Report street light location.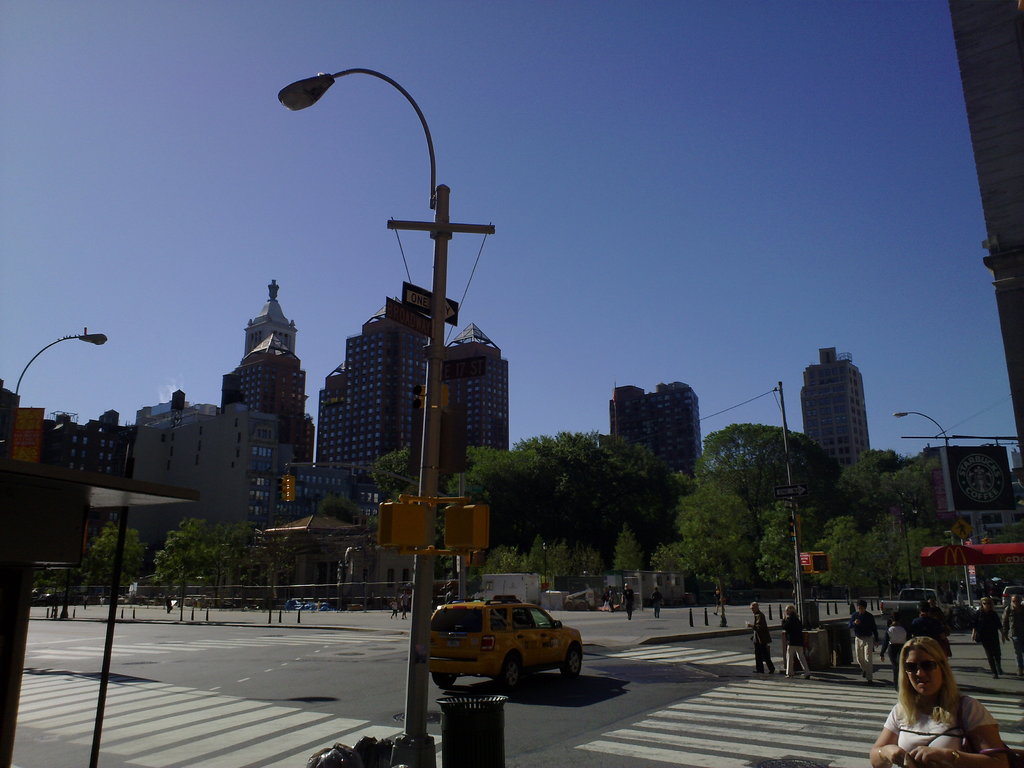
Report: crop(12, 328, 112, 407).
